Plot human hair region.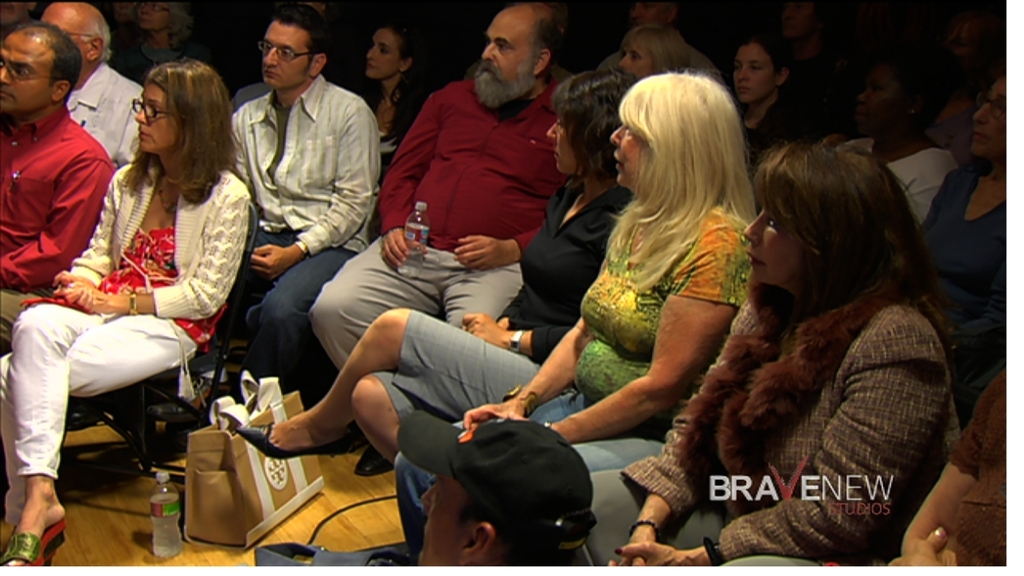
Plotted at {"x1": 349, "y1": 16, "x2": 429, "y2": 144}.
